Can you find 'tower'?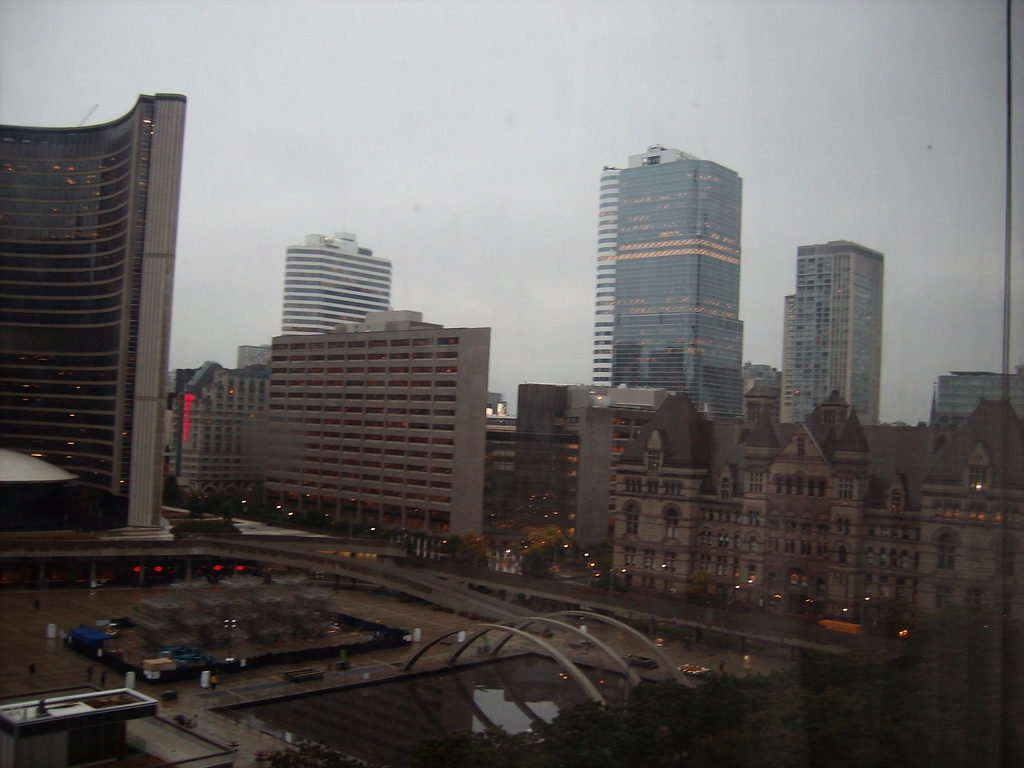
Yes, bounding box: bbox=[781, 240, 883, 429].
